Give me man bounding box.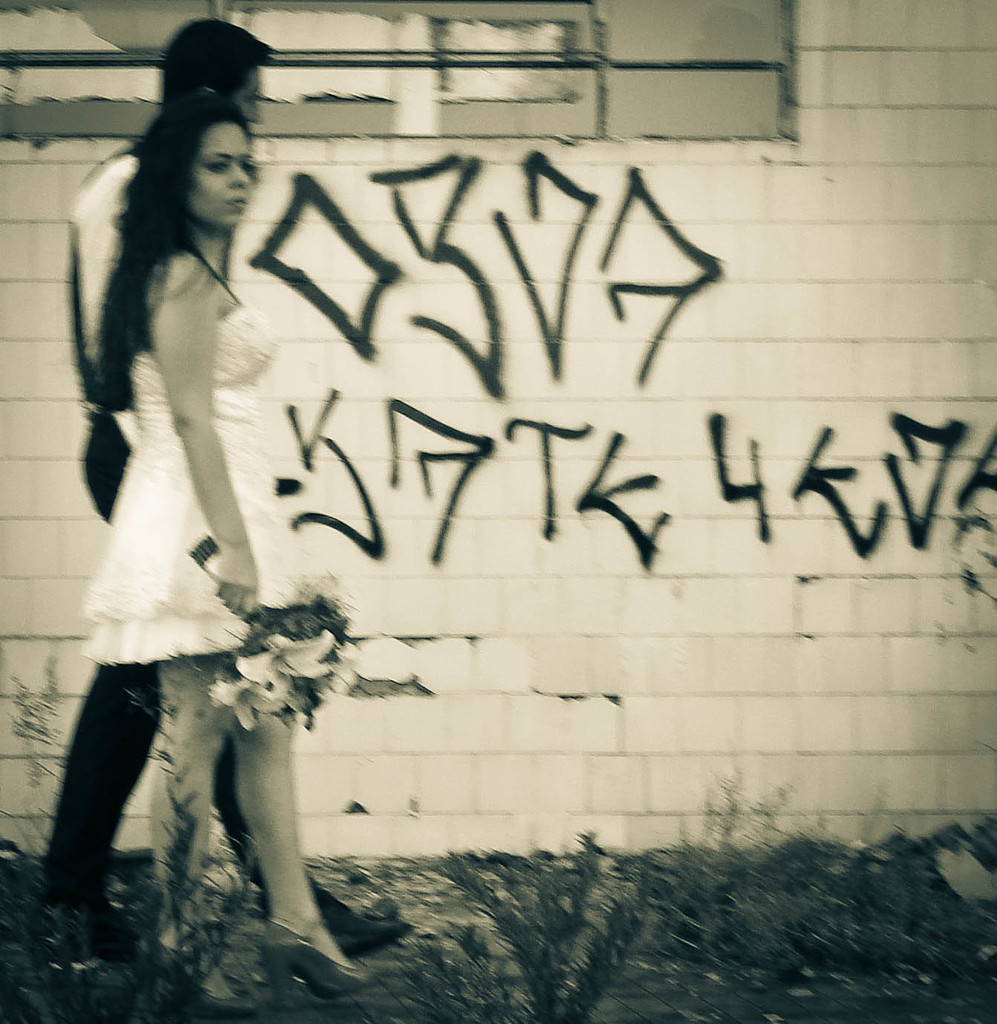
[21, 10, 413, 968].
